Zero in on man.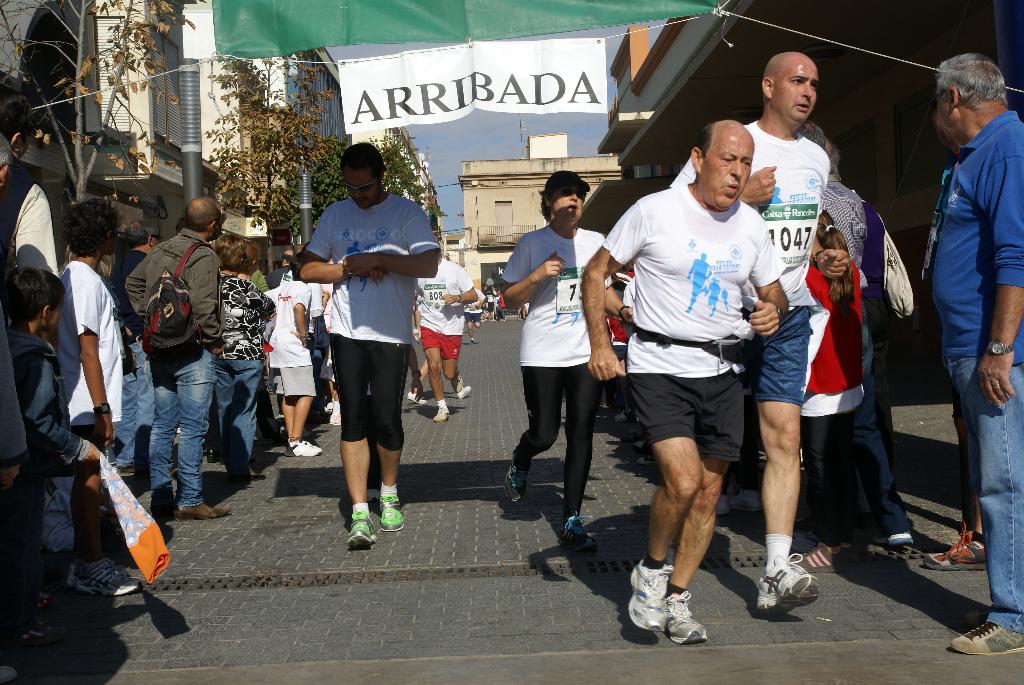
Zeroed in: locate(294, 247, 327, 413).
